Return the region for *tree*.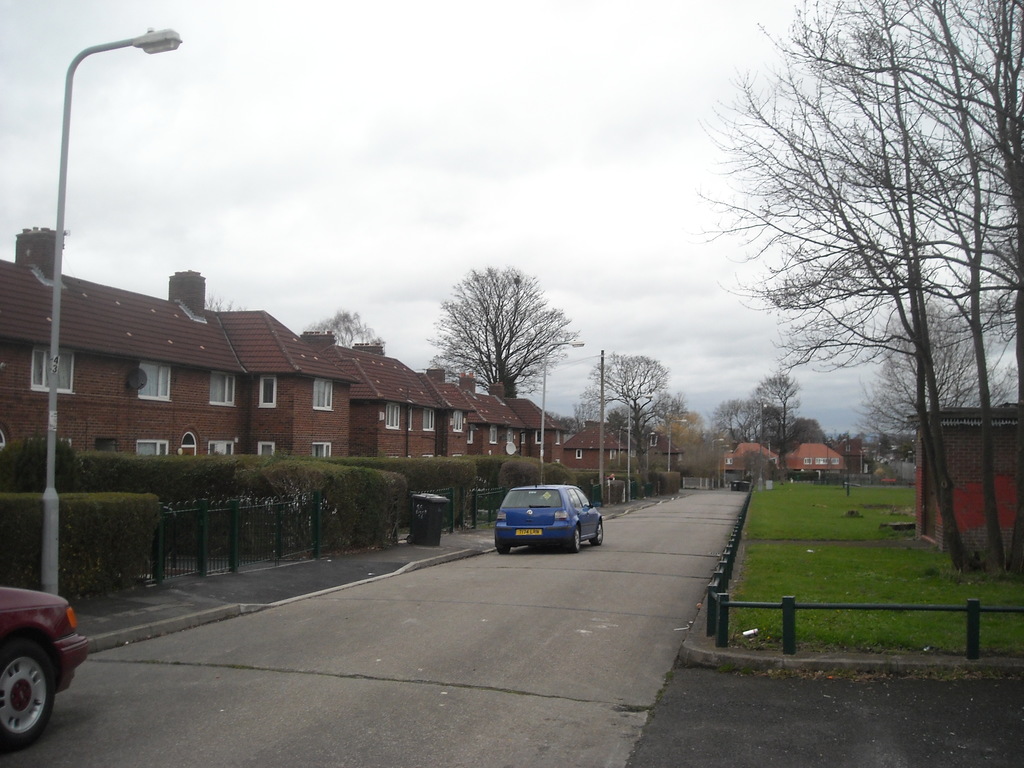
<box>420,255,584,409</box>.
